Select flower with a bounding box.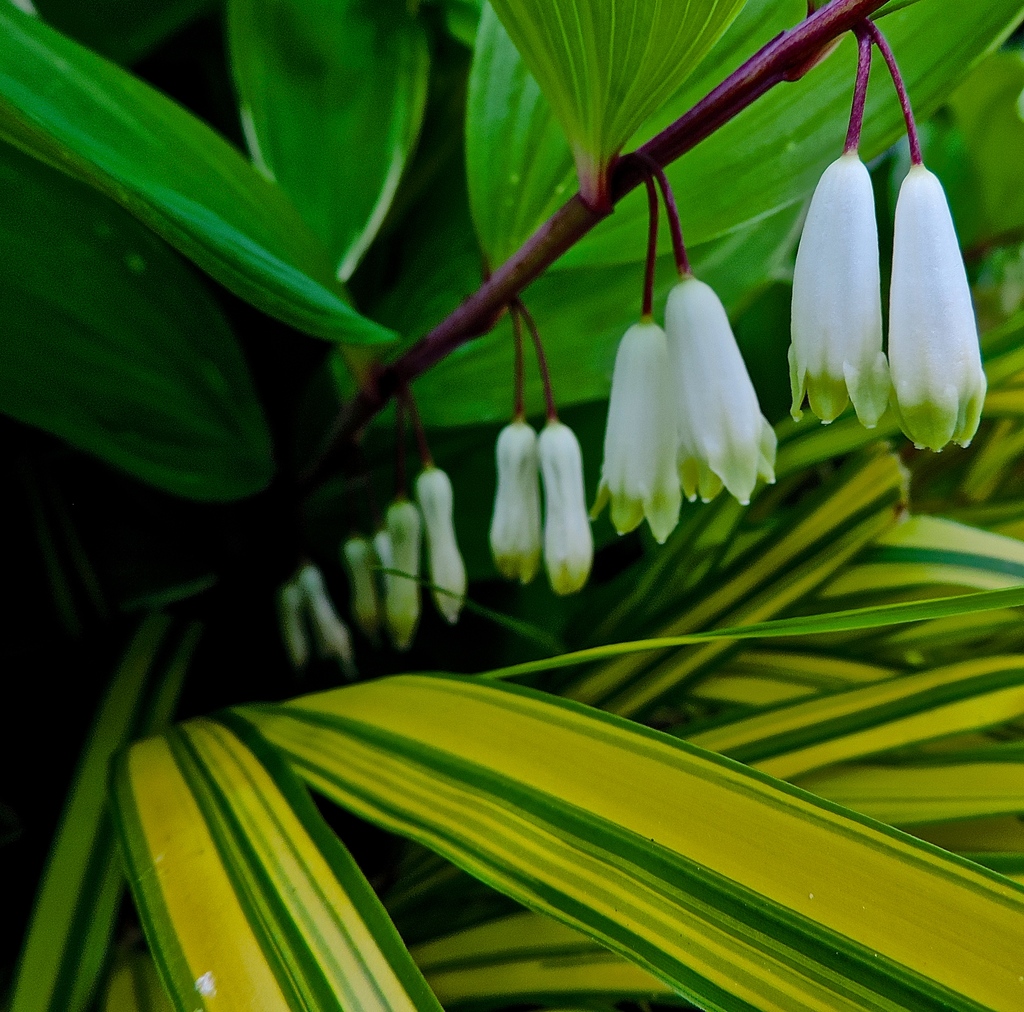
369,529,392,578.
